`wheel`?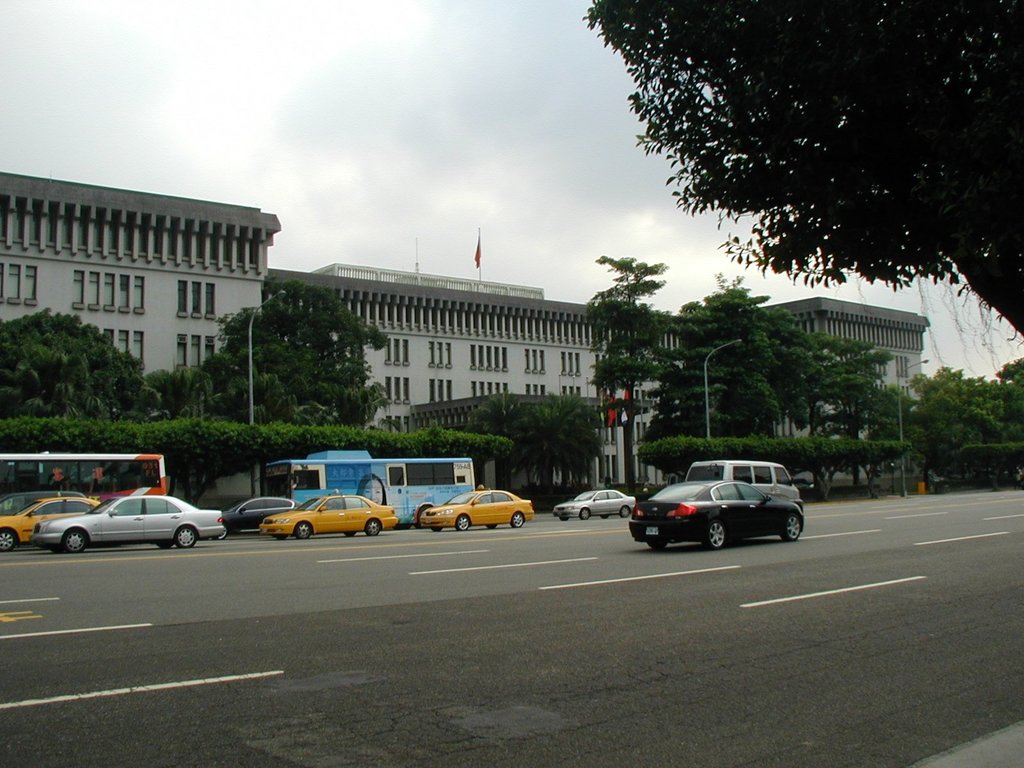
{"x1": 643, "y1": 532, "x2": 669, "y2": 553}
